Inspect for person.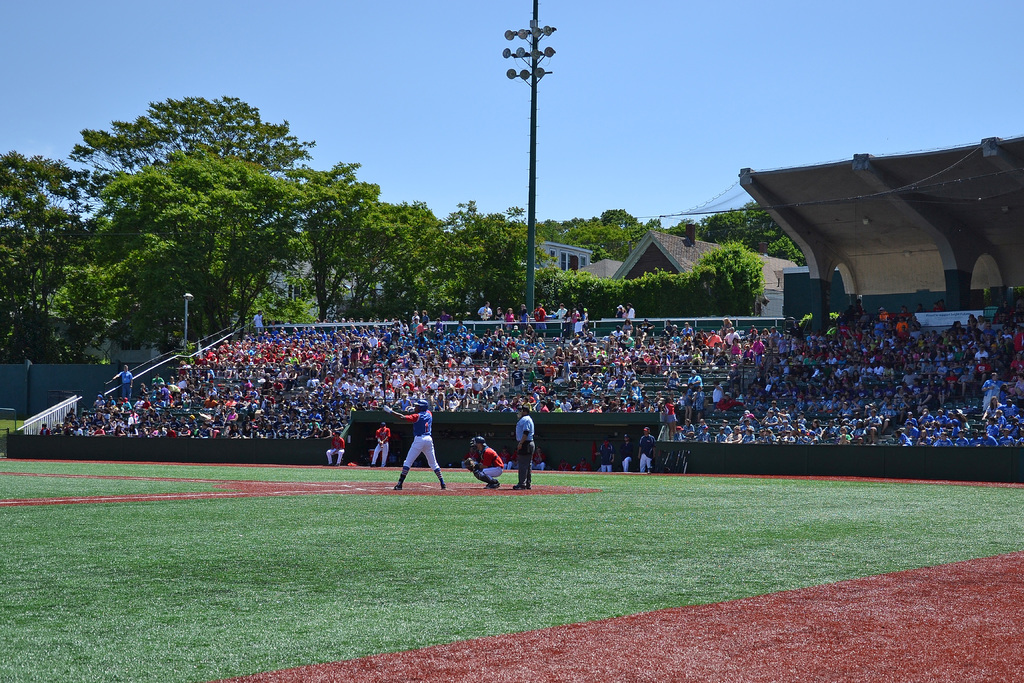
Inspection: bbox(506, 451, 518, 470).
